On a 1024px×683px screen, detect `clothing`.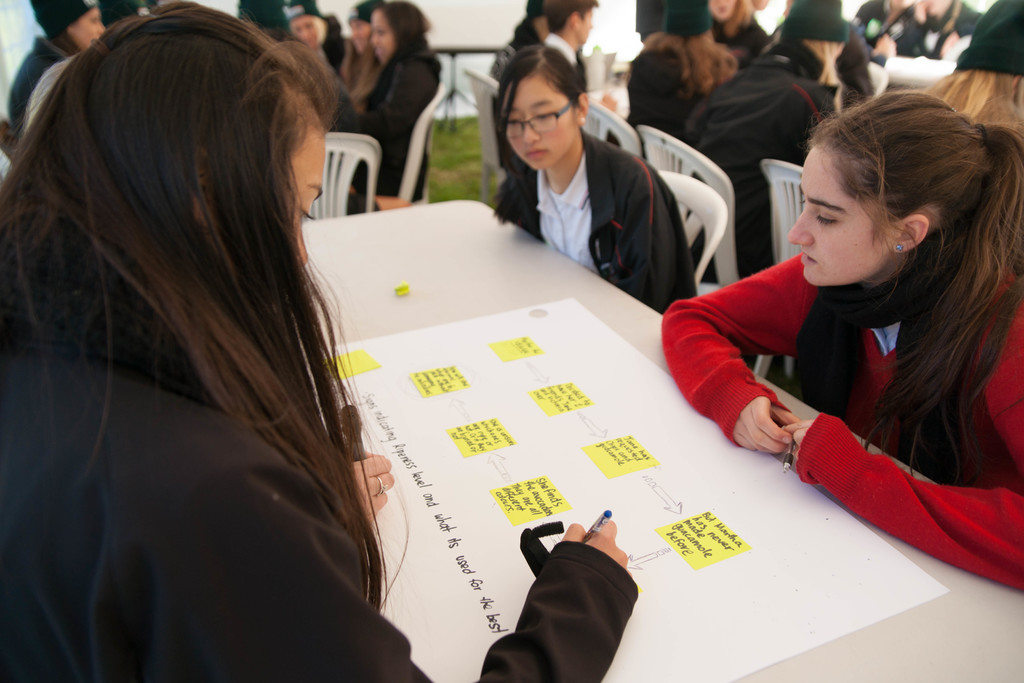
detection(6, 33, 60, 133).
